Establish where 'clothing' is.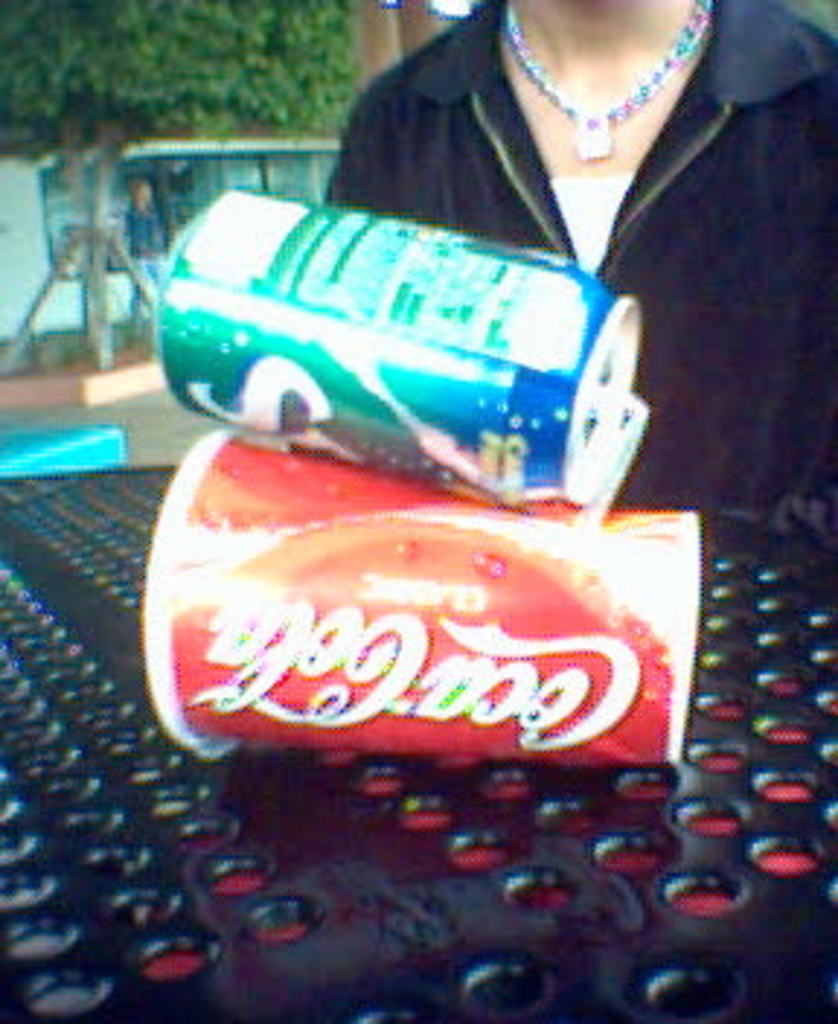
Established at 323:9:794:474.
